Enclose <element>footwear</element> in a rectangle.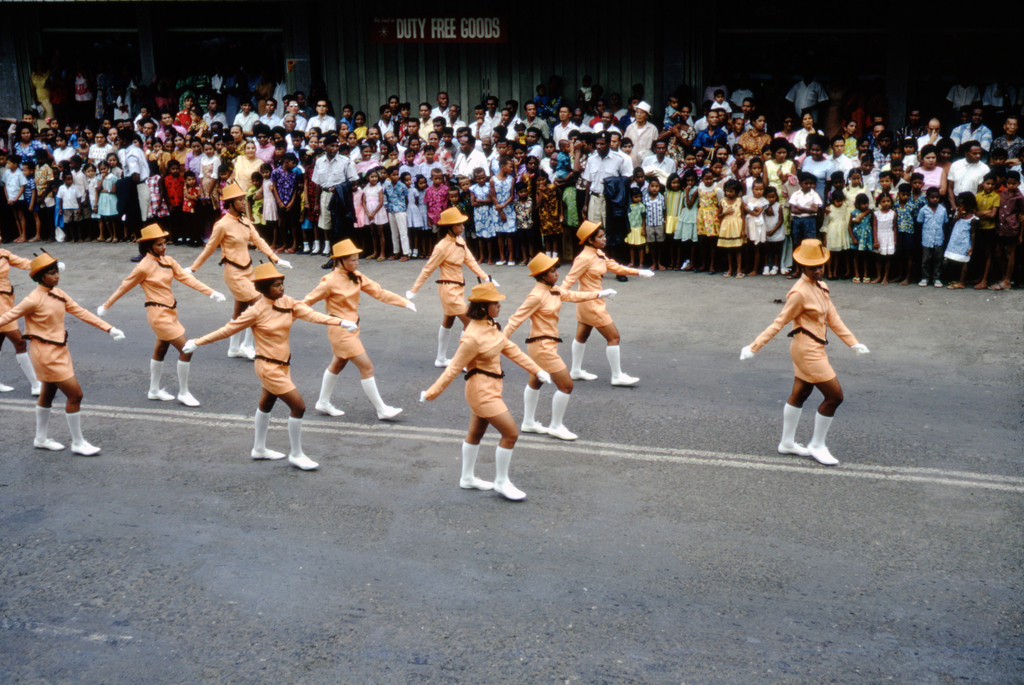
x1=15 y1=351 x2=54 y2=396.
